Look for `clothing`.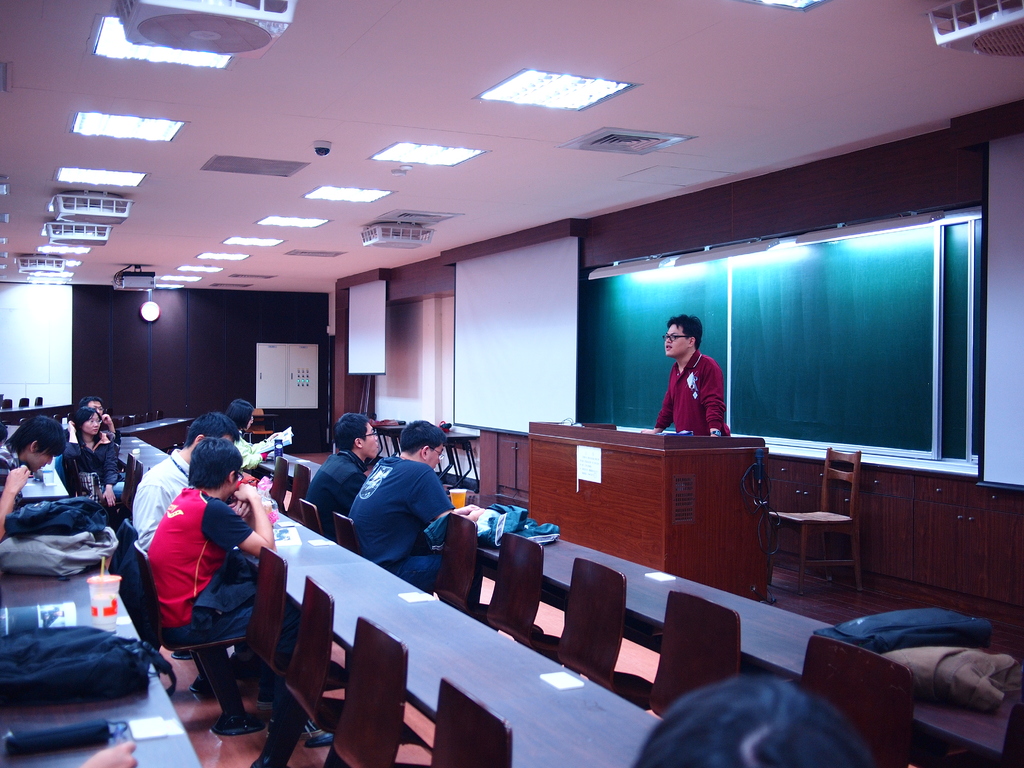
Found: box(143, 484, 303, 680).
